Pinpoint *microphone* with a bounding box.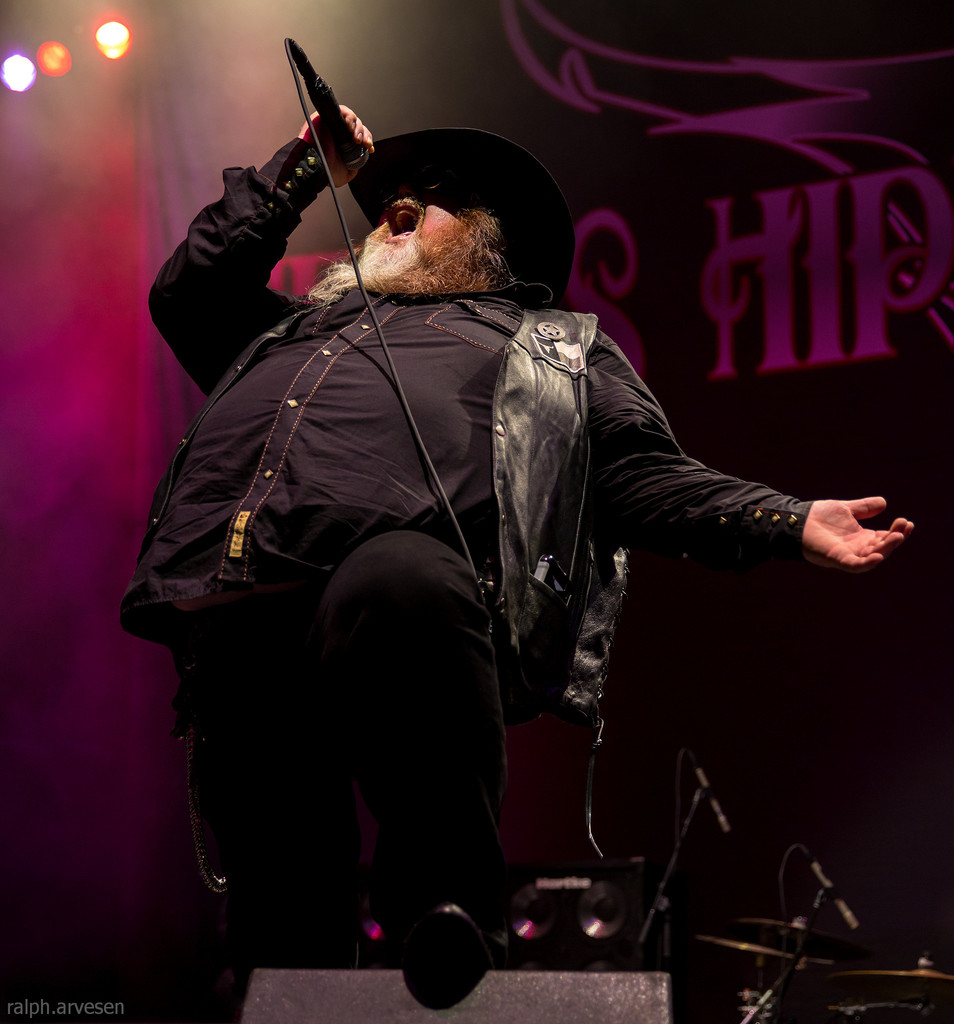
(left=814, top=847, right=873, bottom=945).
